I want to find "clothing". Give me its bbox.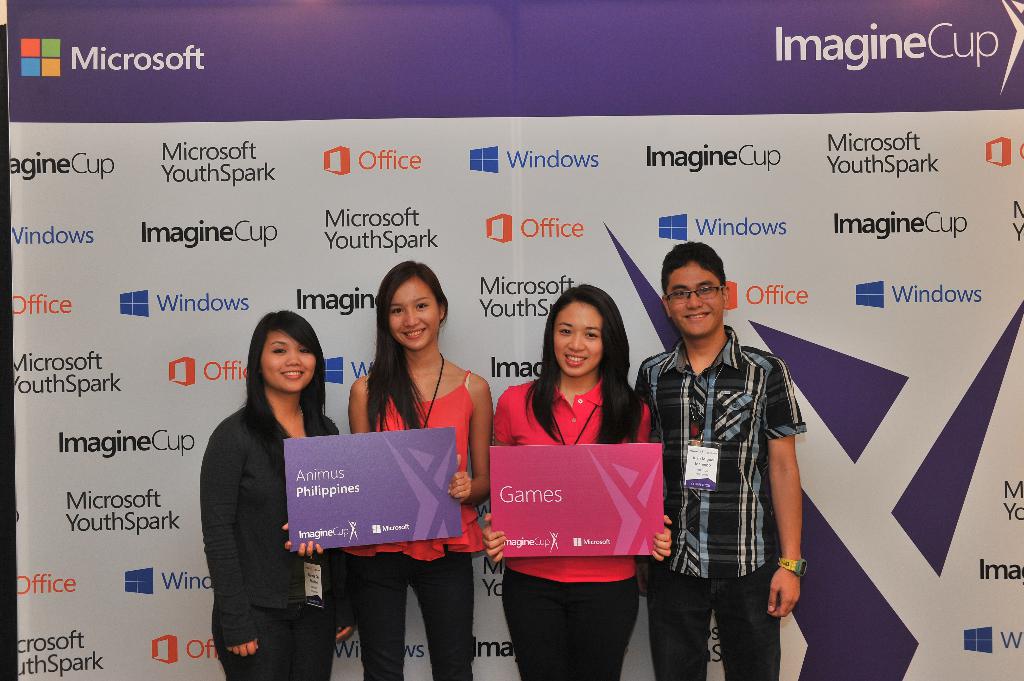
342:371:487:680.
